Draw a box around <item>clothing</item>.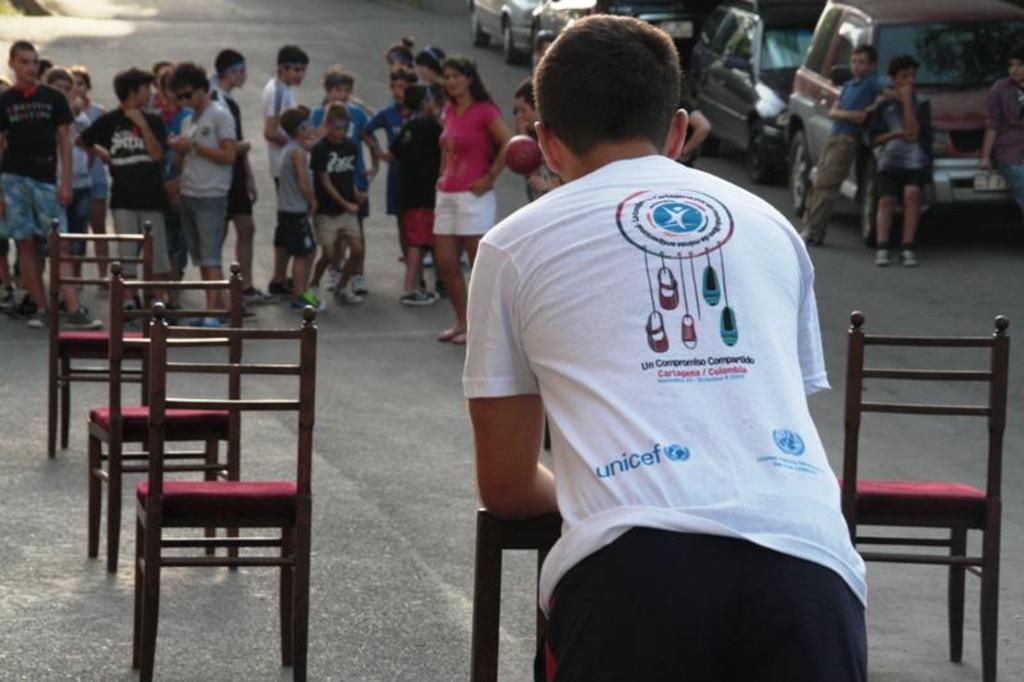
box(270, 138, 315, 257).
